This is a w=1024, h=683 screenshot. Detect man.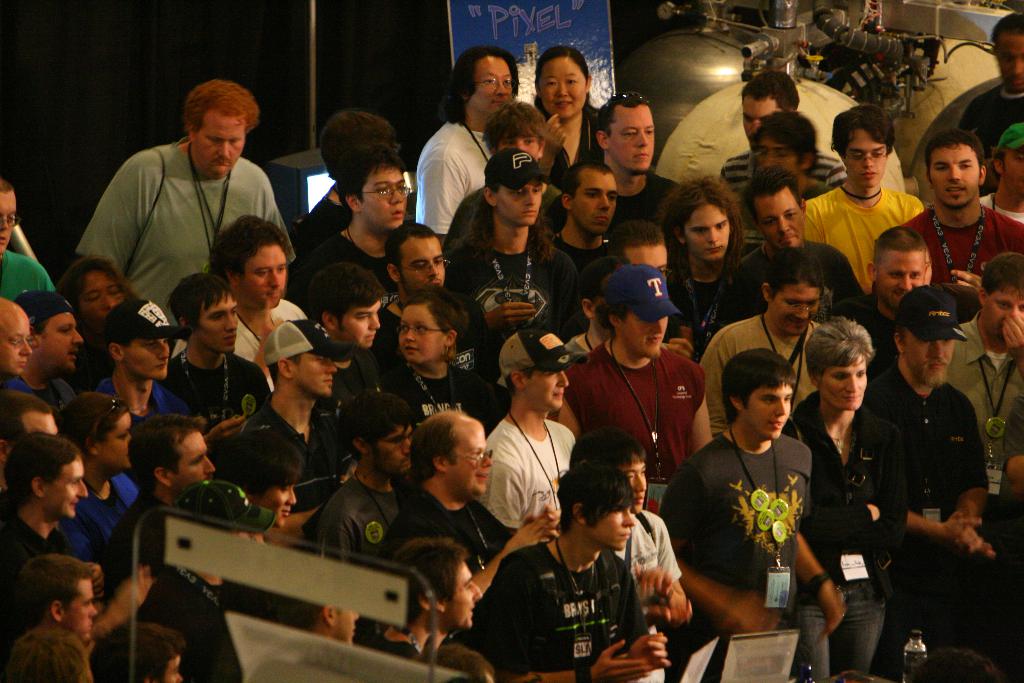
x1=320 y1=147 x2=417 y2=304.
